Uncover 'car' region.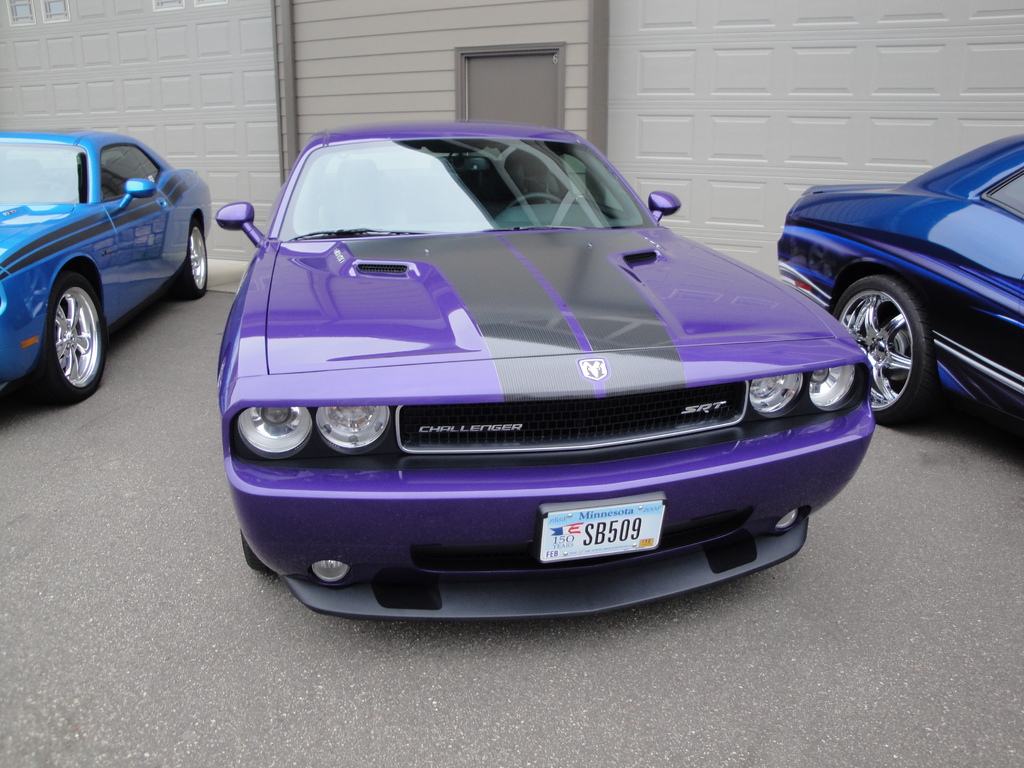
Uncovered: 212 122 877 618.
